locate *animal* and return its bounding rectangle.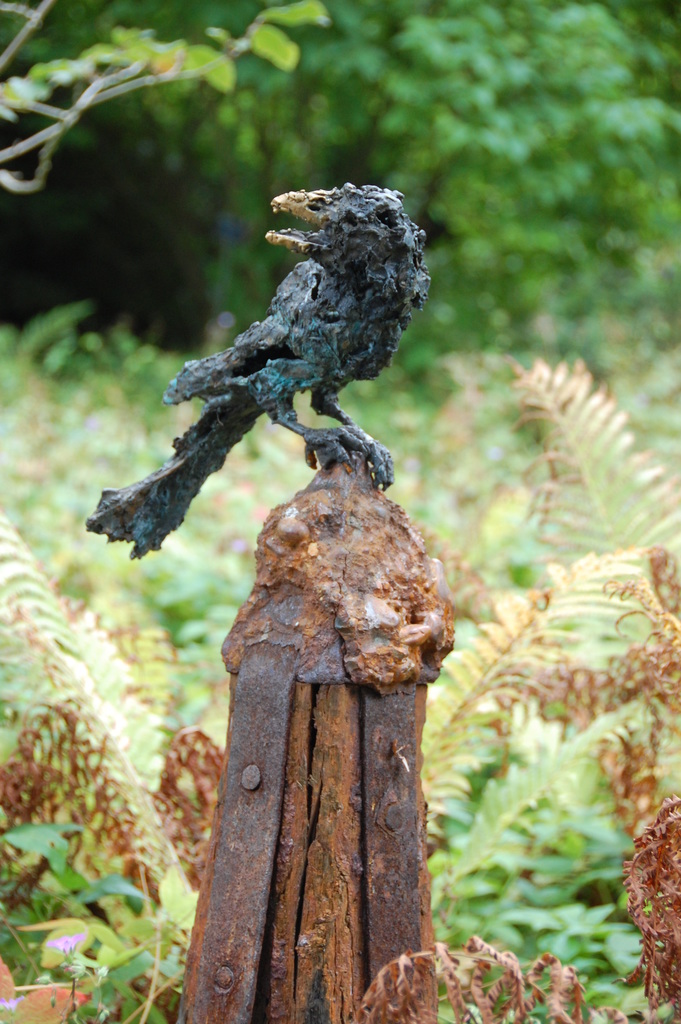
region(83, 186, 421, 564).
